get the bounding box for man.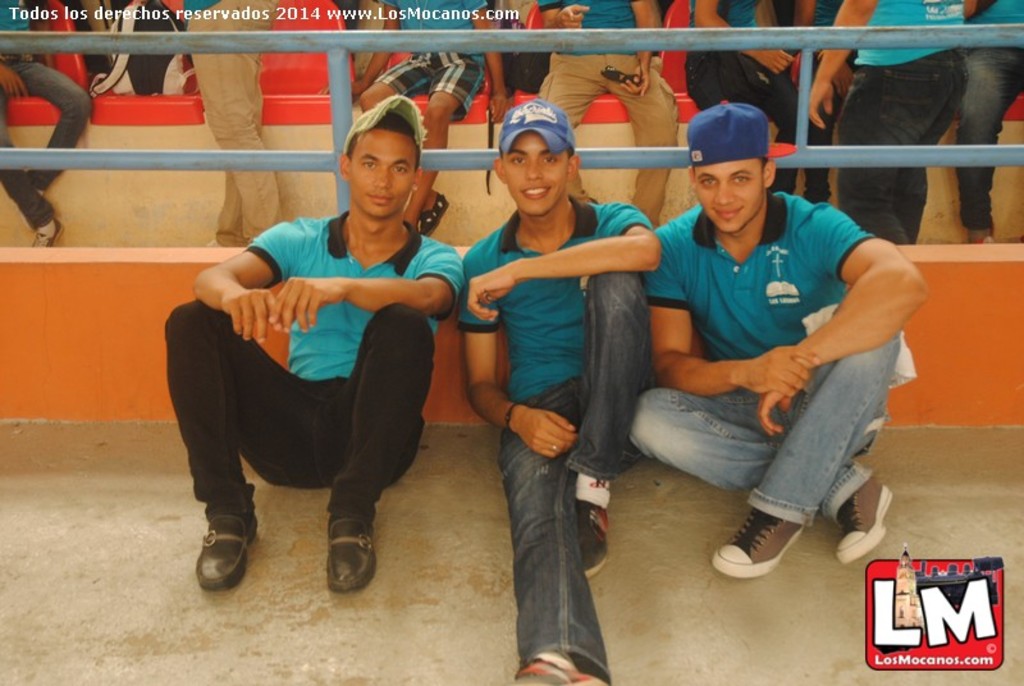
l=178, t=0, r=282, b=251.
